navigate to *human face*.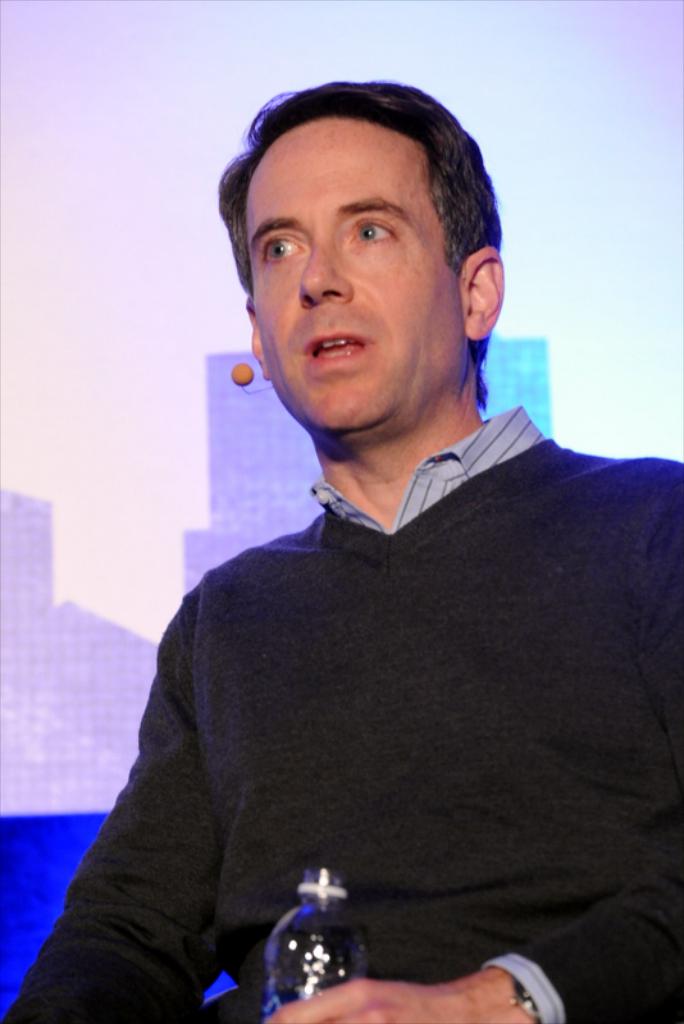
Navigation target: locate(236, 120, 473, 439).
